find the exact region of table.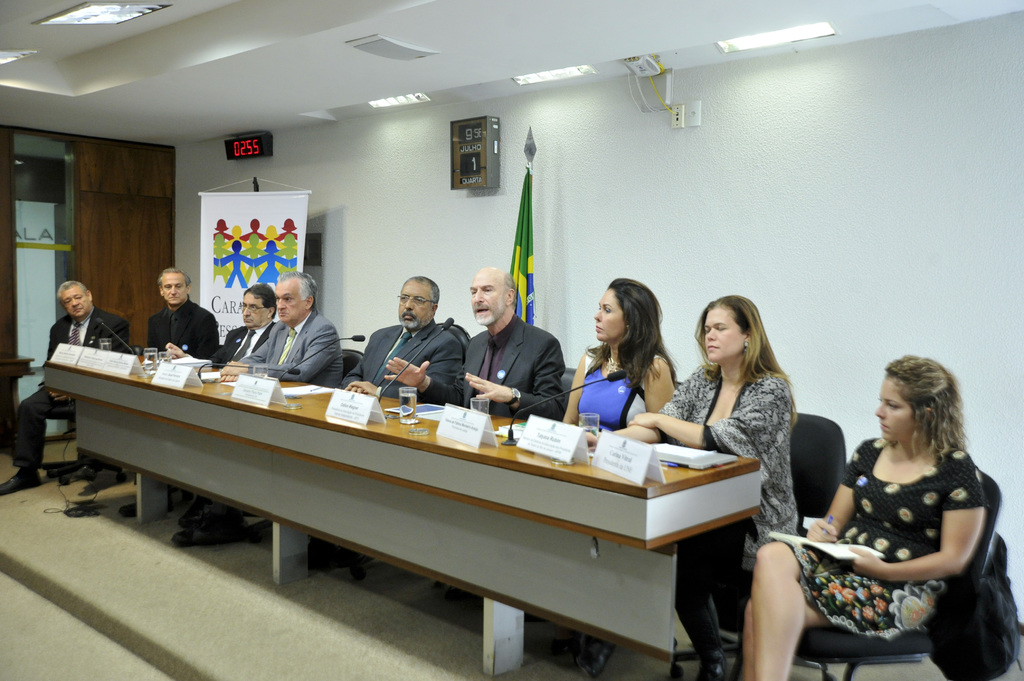
Exact region: [x1=46, y1=365, x2=793, y2=670].
